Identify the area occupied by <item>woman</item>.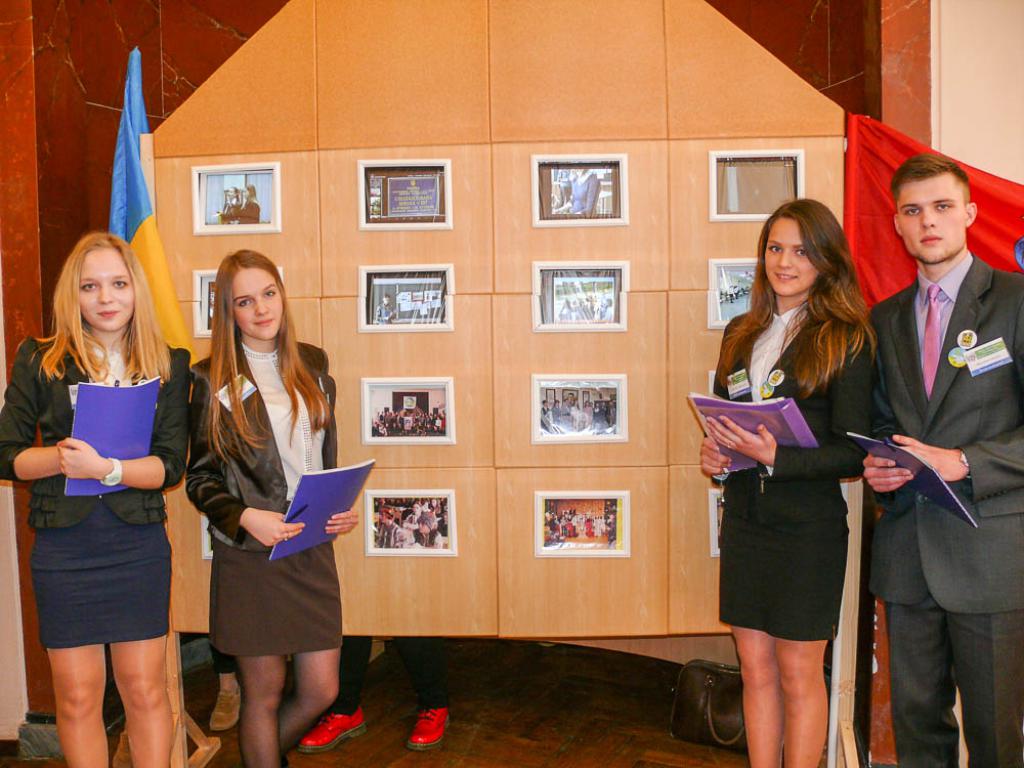
Area: 180/247/358/767.
